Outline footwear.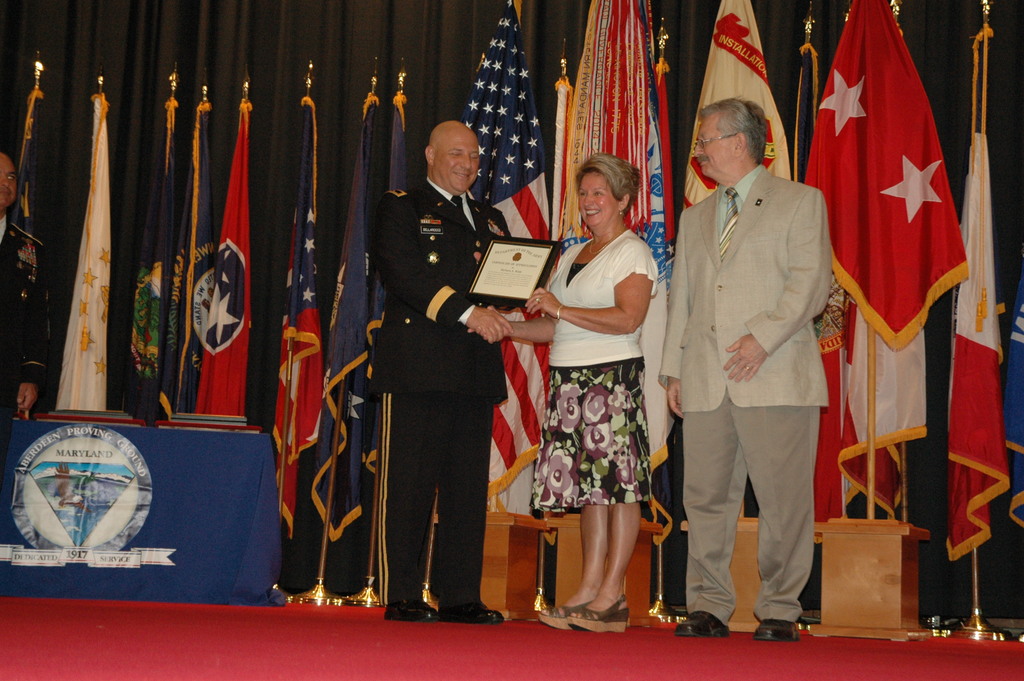
Outline: <box>751,618,799,641</box>.
